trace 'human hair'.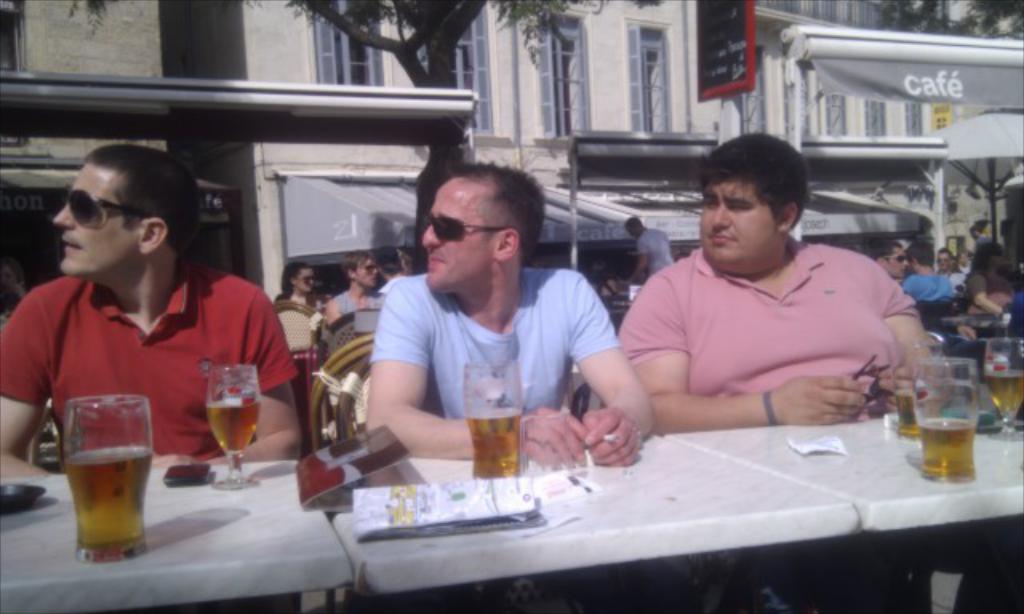
Traced to 904/238/934/269.
